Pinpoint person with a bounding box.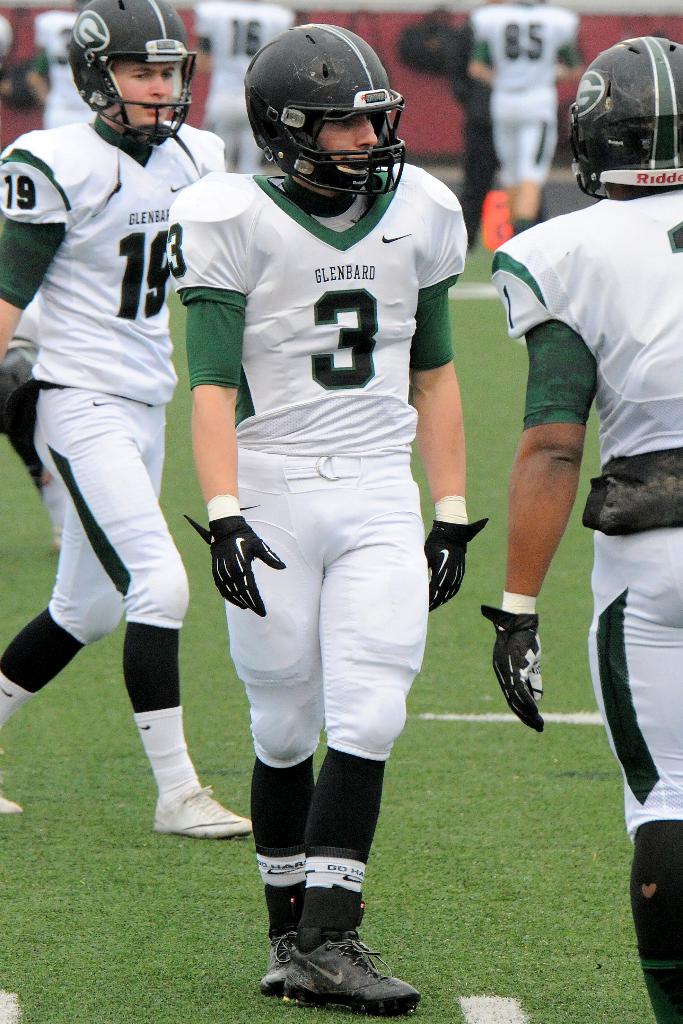
x1=0 y1=0 x2=39 y2=147.
